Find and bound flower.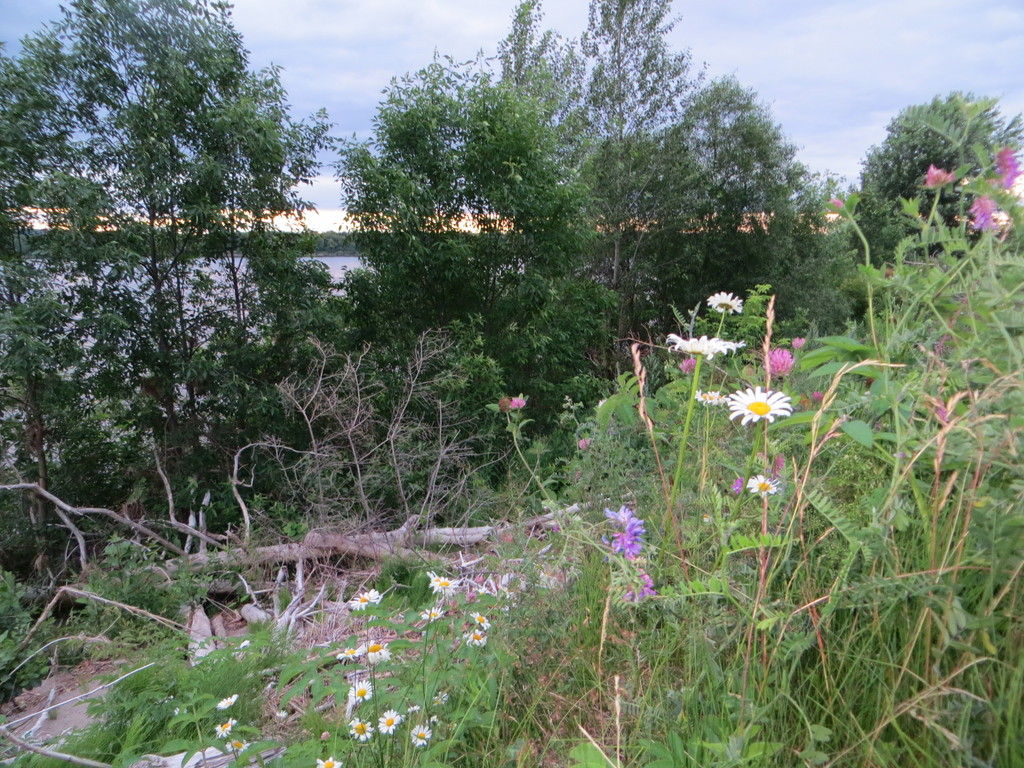
Bound: detection(706, 290, 739, 316).
